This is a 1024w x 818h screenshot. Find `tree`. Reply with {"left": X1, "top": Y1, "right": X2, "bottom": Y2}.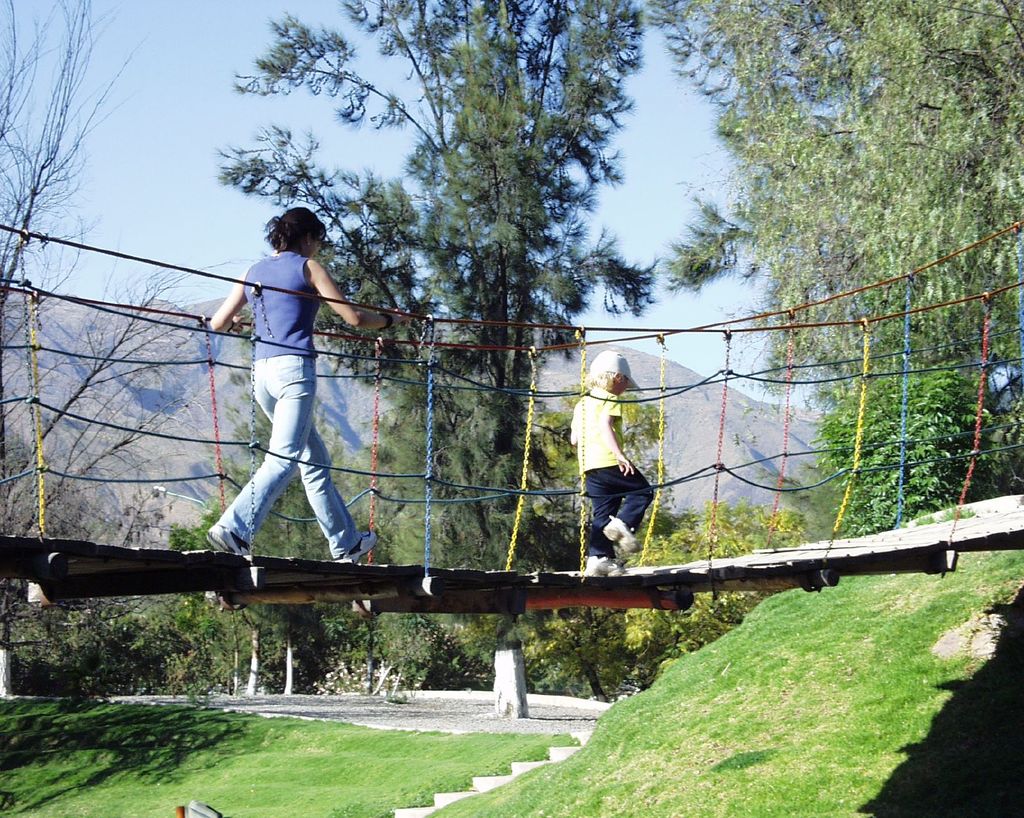
{"left": 216, "top": 0, "right": 685, "bottom": 610}.
